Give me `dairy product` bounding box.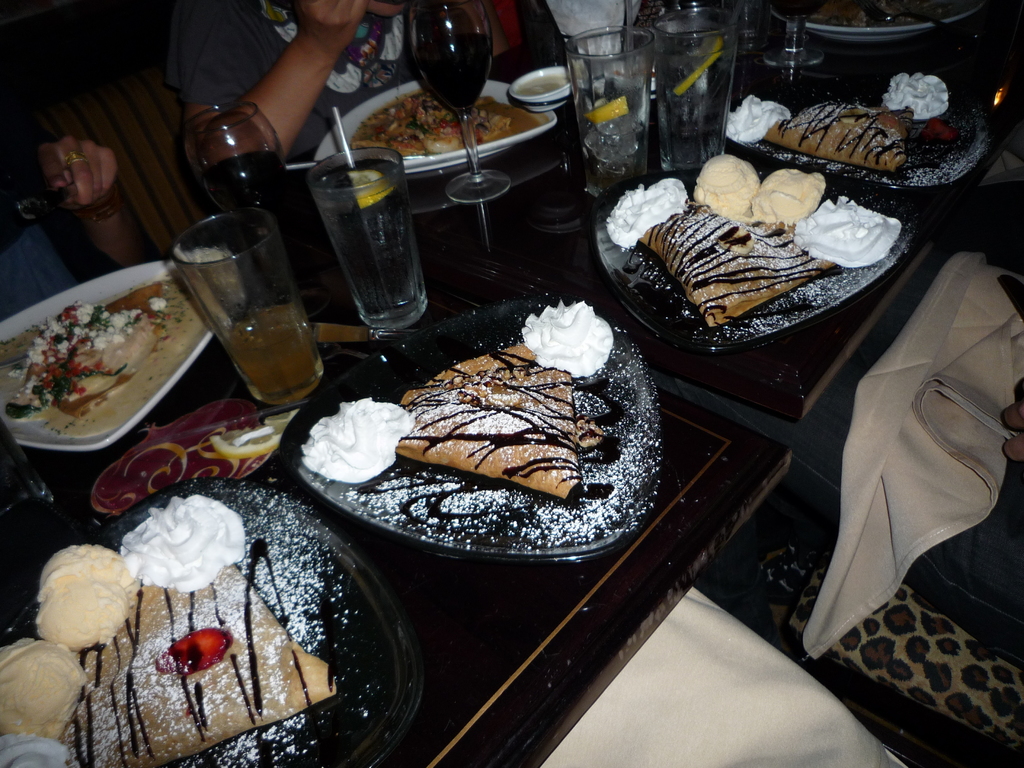
BBox(526, 292, 611, 392).
